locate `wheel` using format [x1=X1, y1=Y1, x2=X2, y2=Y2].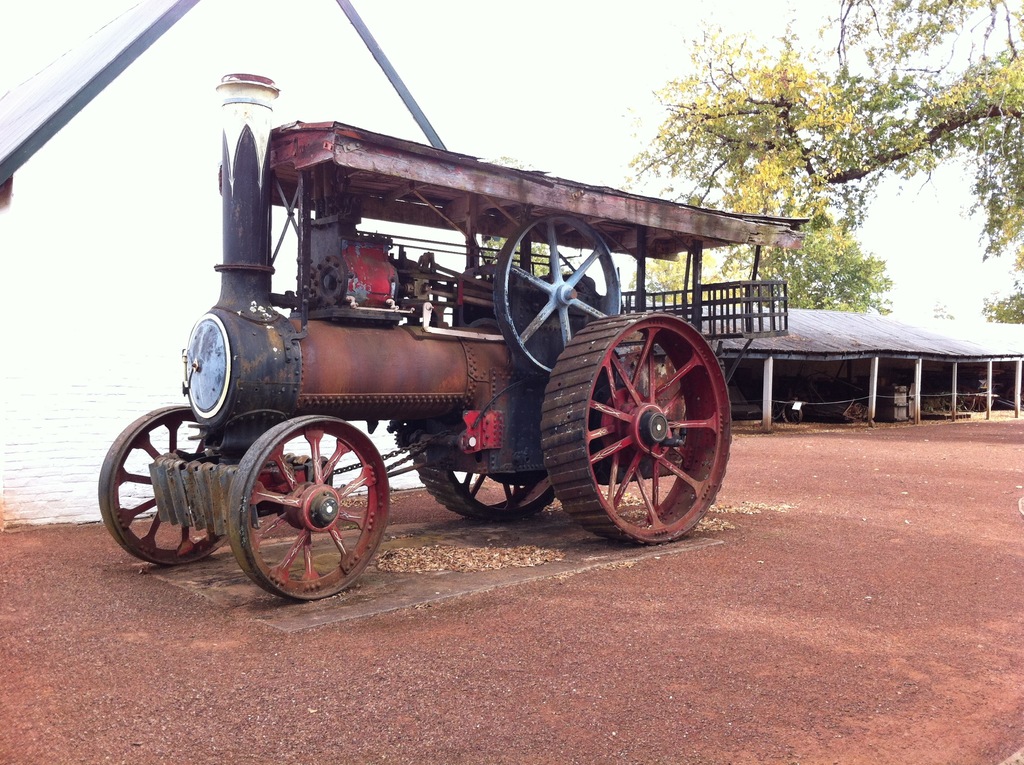
[x1=536, y1=309, x2=731, y2=550].
